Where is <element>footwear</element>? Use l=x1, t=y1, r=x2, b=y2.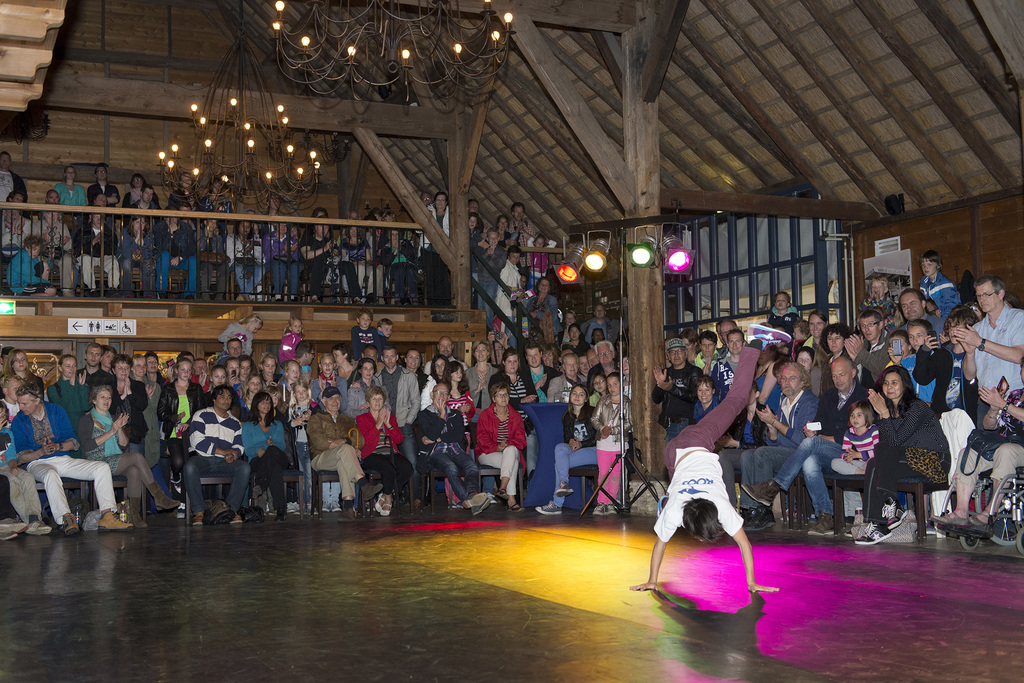
l=364, t=483, r=381, b=498.
